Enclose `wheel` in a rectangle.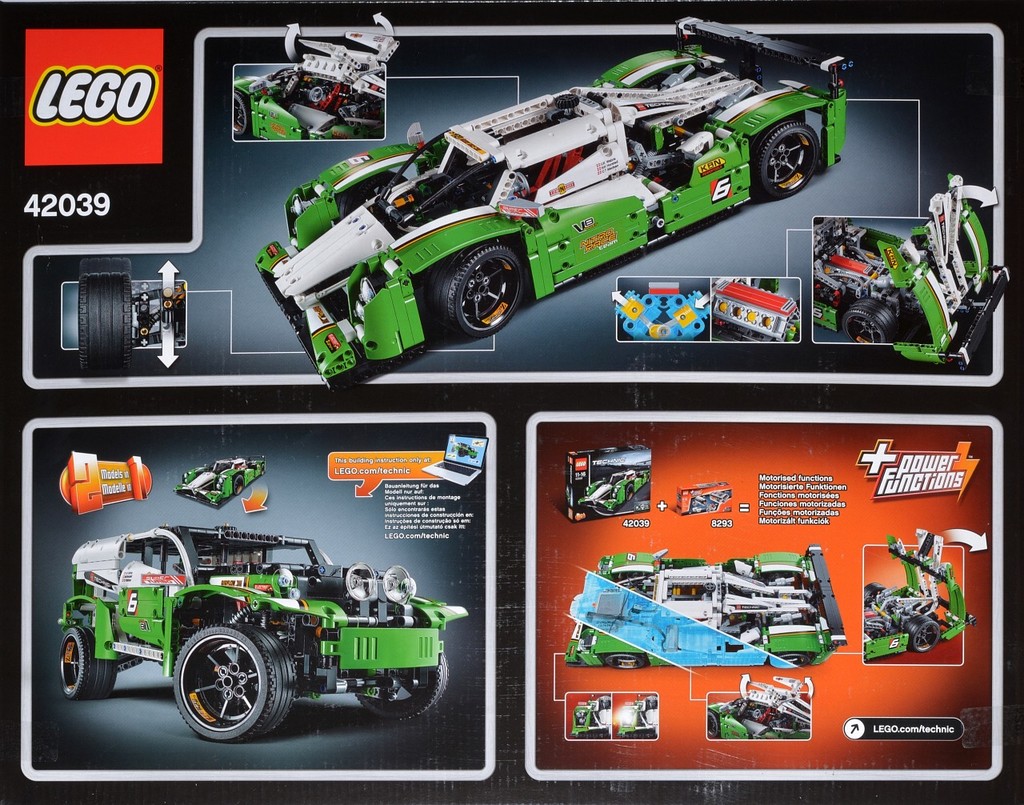
862:583:892:607.
